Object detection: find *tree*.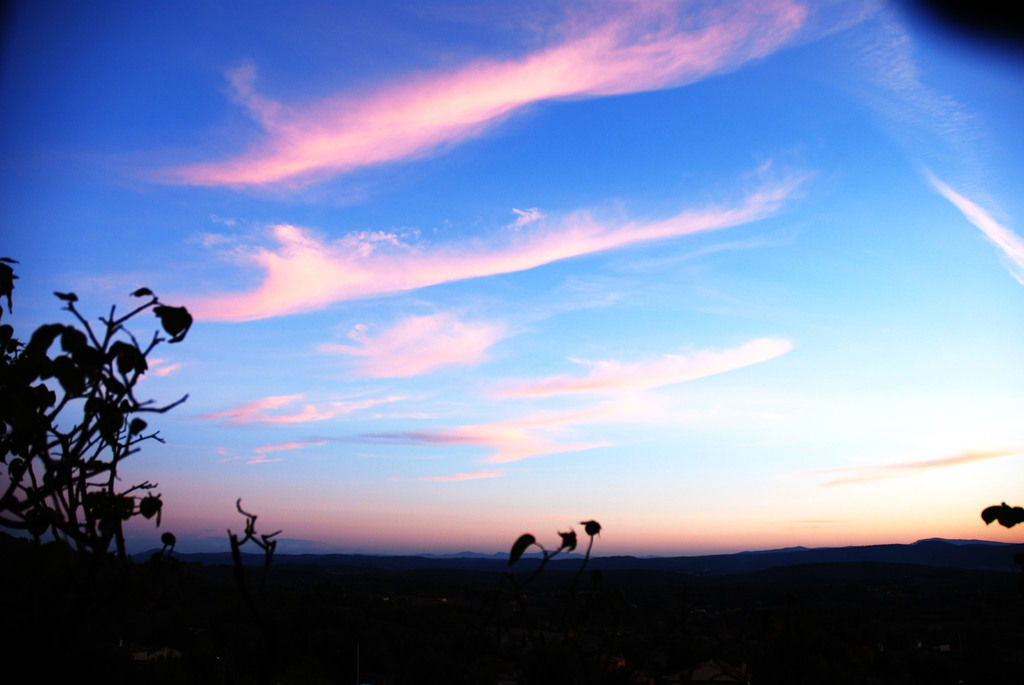
x1=17, y1=242, x2=205, y2=579.
